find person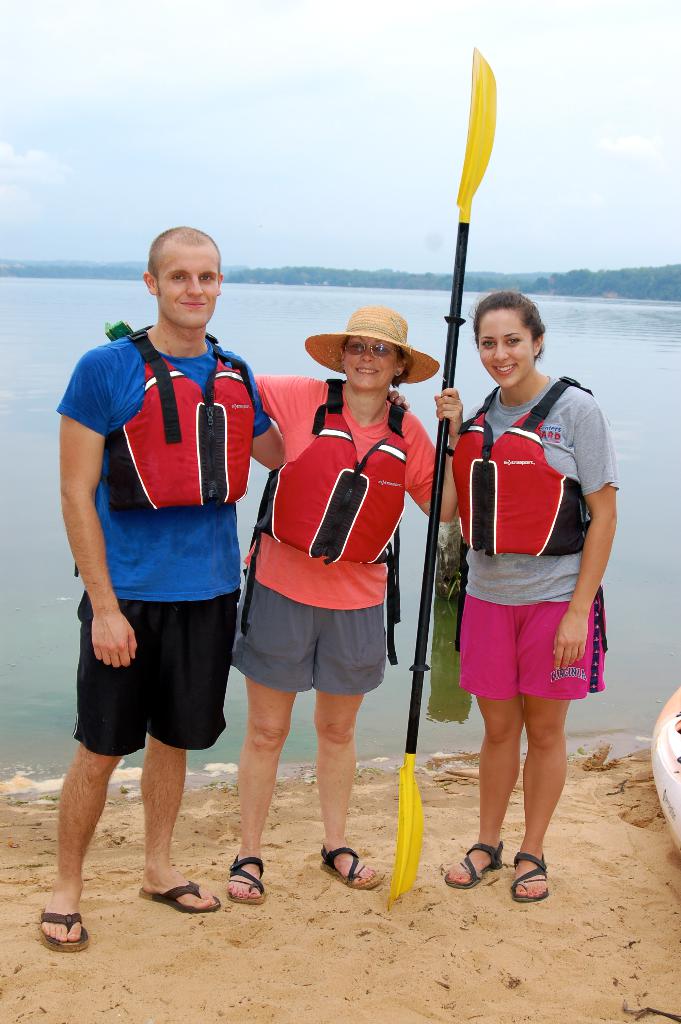
38,227,409,951
